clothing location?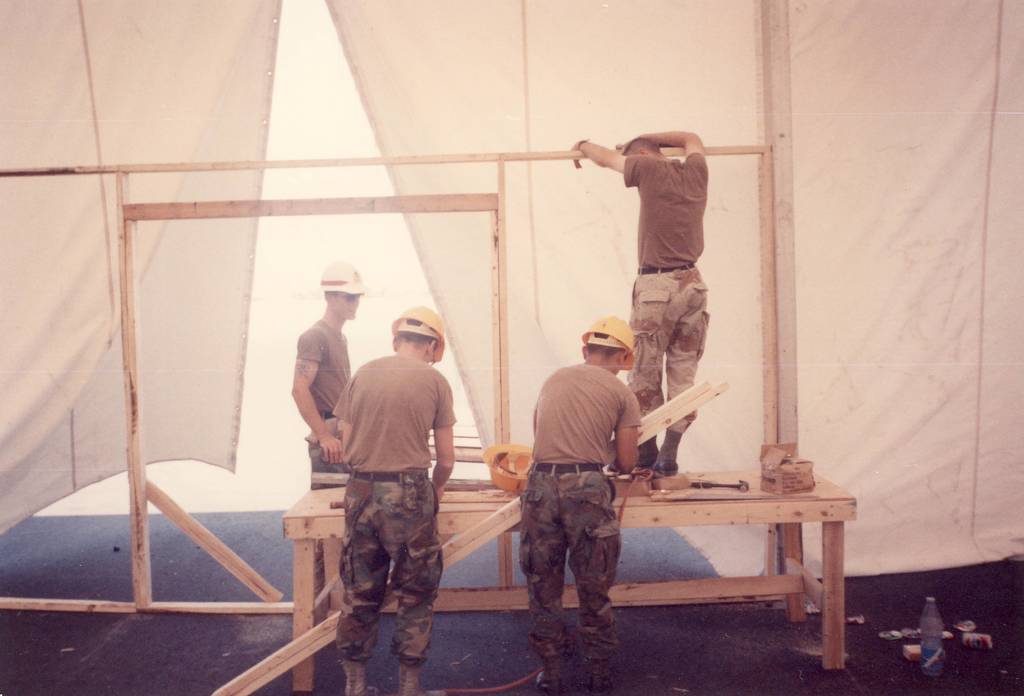
332, 350, 463, 470
